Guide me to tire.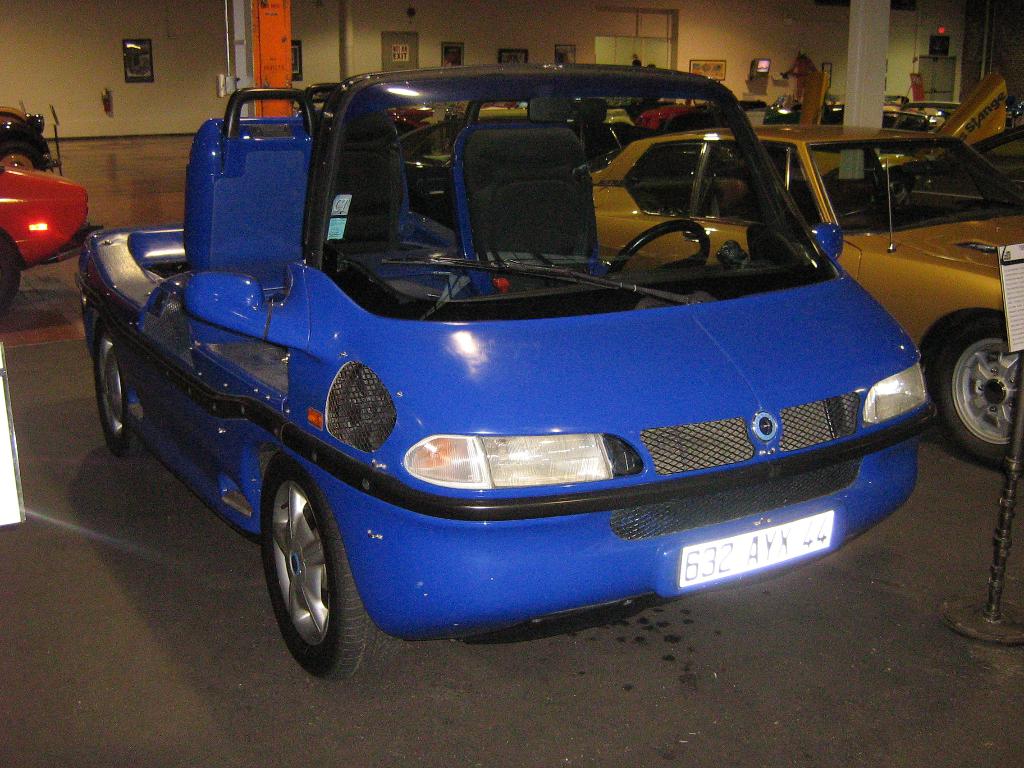
Guidance: detection(0, 141, 49, 172).
